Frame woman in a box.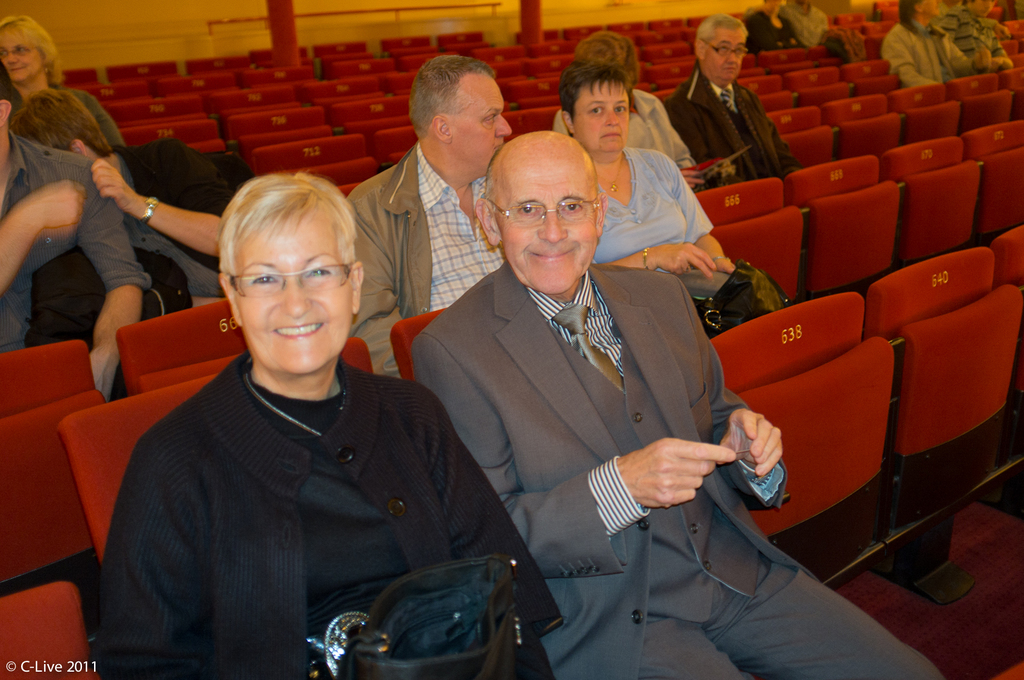
BBox(0, 14, 69, 122).
